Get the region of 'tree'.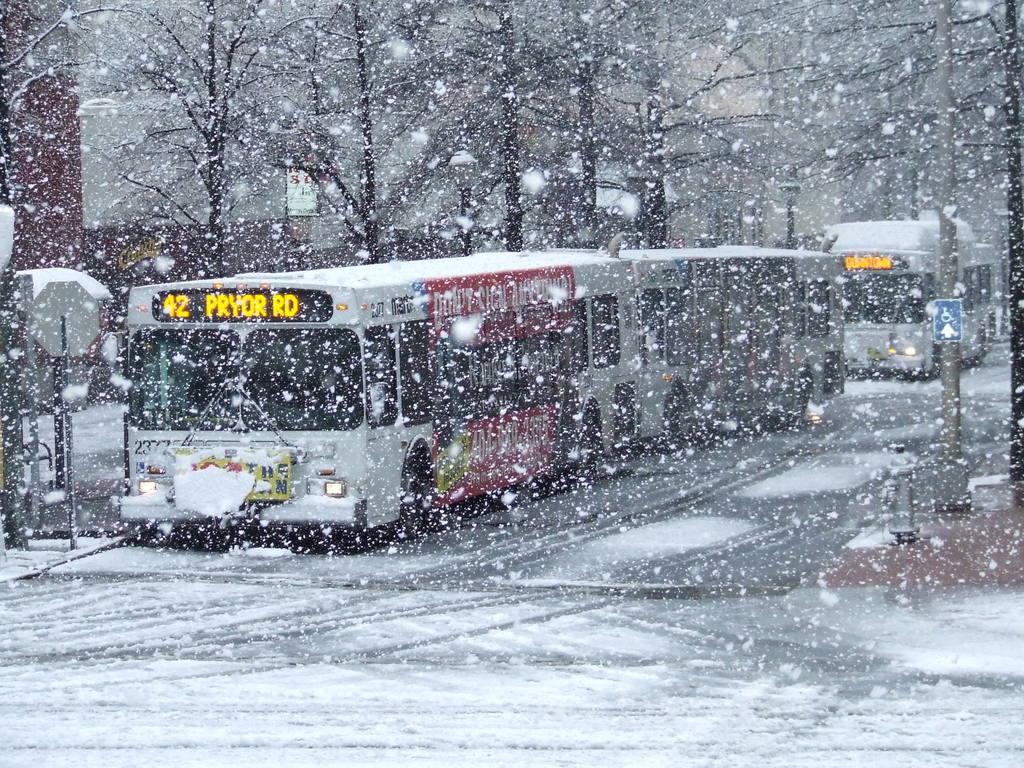
509:0:644:246.
